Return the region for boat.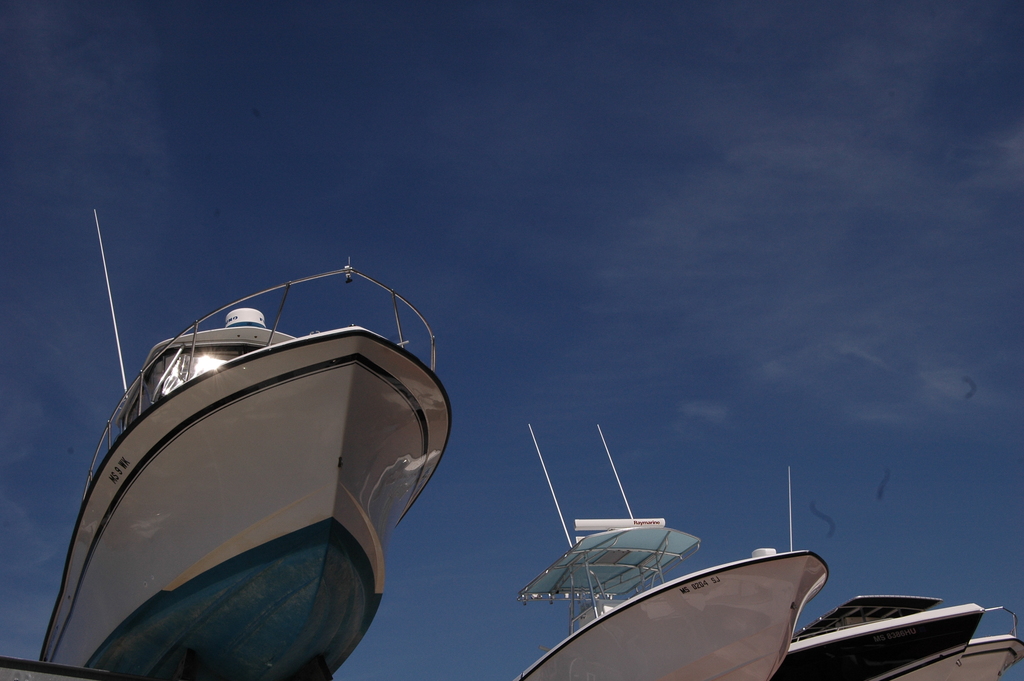
36 198 460 680.
